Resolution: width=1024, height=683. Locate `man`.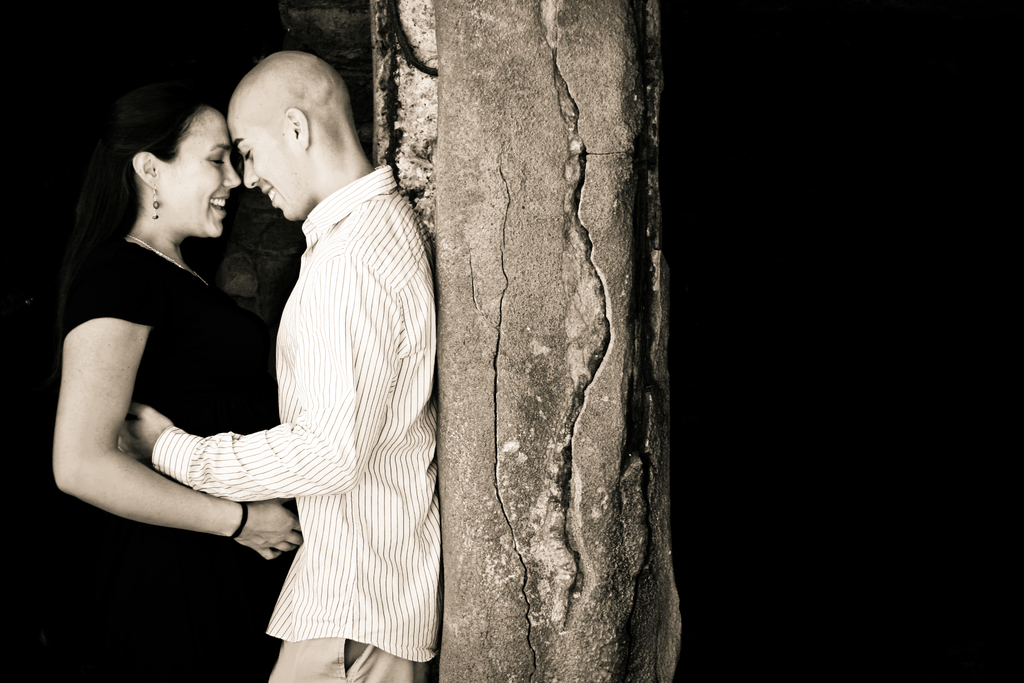
[114, 51, 442, 682].
